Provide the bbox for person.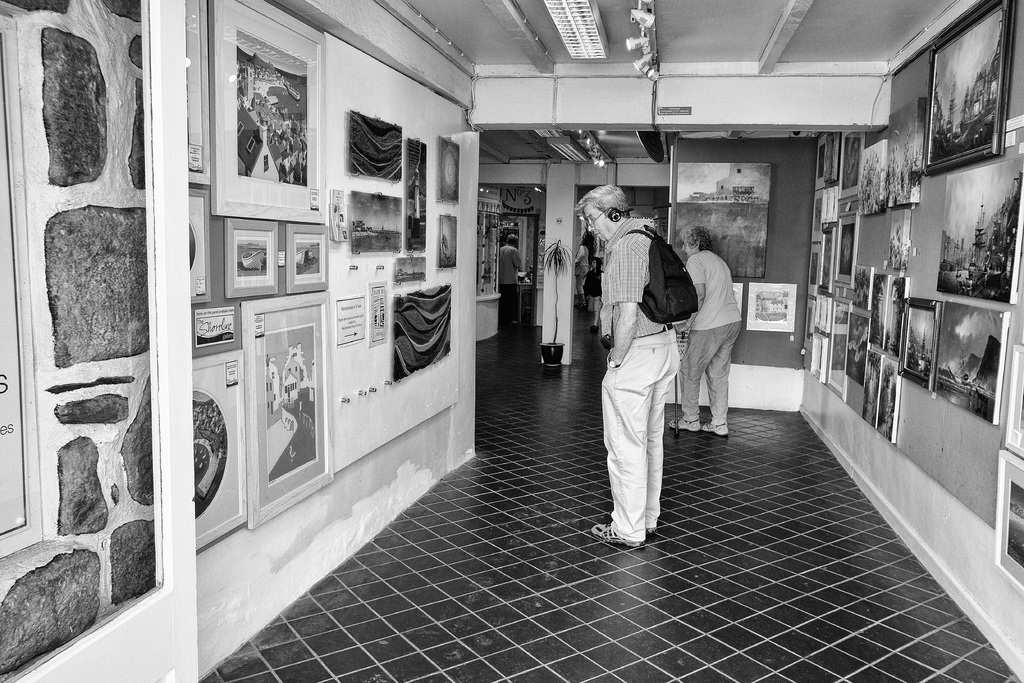
crop(573, 184, 682, 541).
